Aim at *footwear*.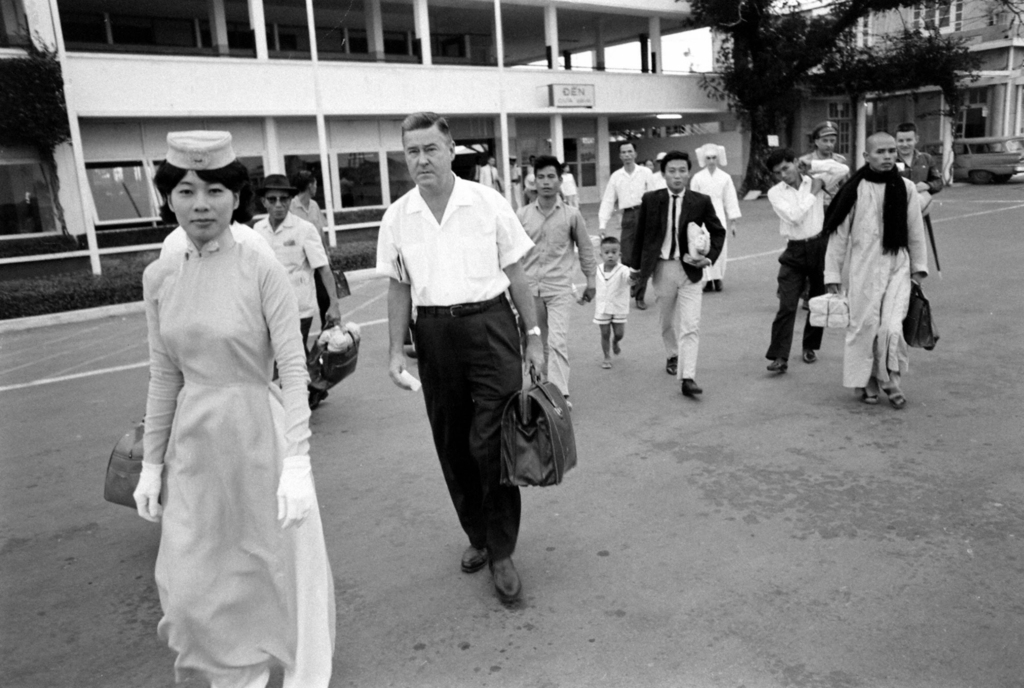
Aimed at l=666, t=353, r=680, b=375.
